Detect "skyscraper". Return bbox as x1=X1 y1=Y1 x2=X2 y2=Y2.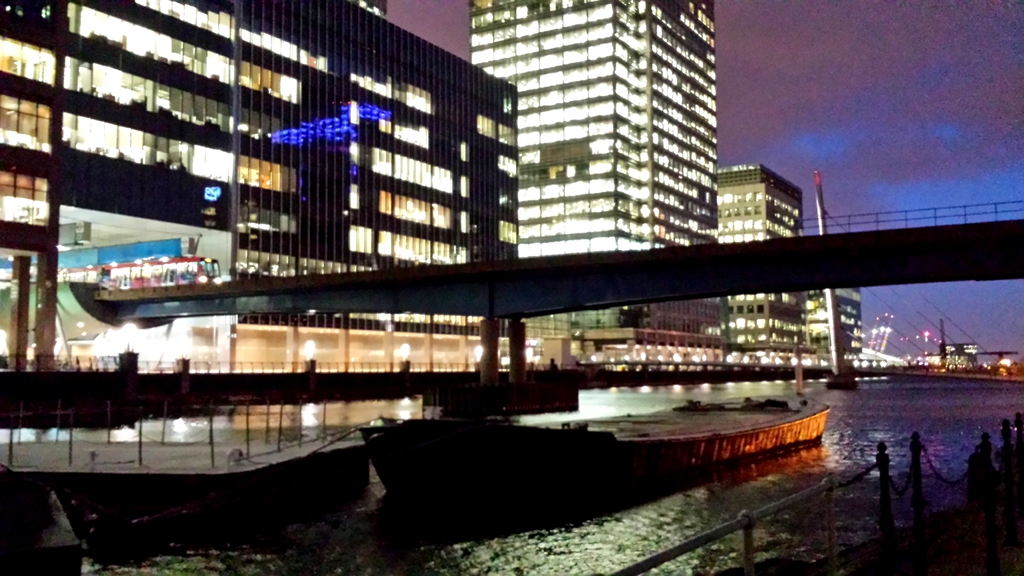
x1=819 y1=282 x2=868 y2=376.
